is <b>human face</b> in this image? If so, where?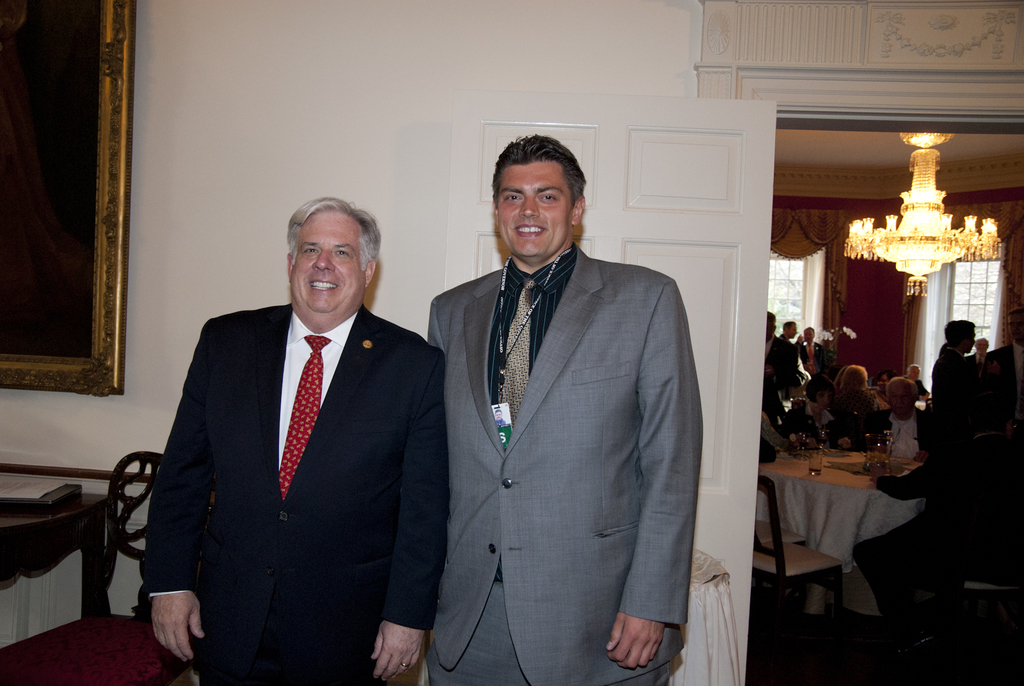
Yes, at box(815, 392, 830, 409).
